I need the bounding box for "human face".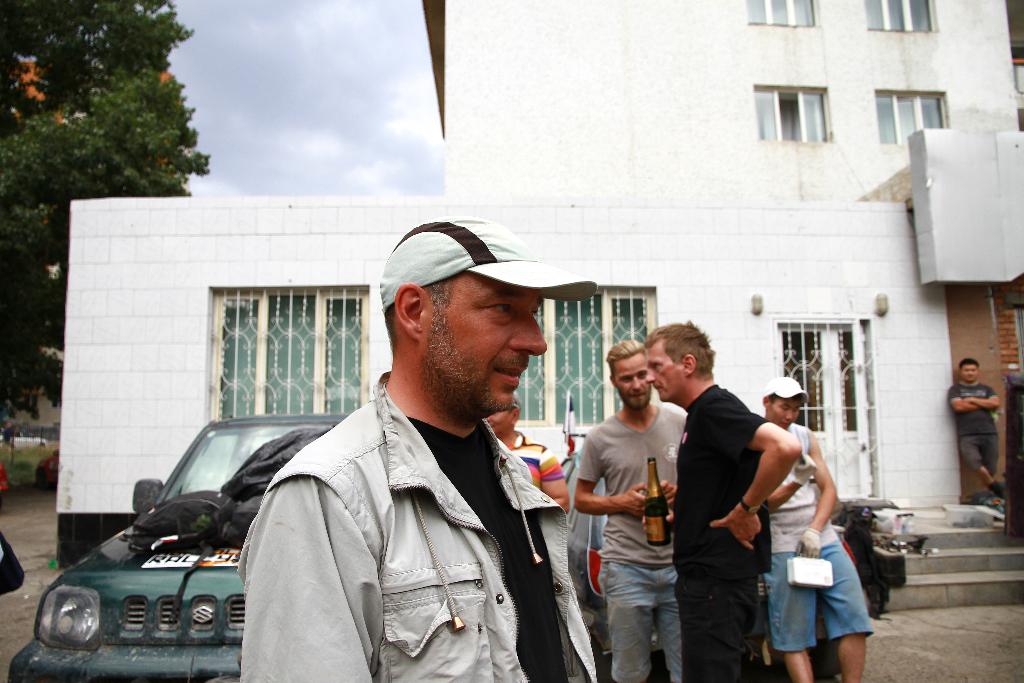
Here it is: x1=612, y1=352, x2=650, y2=408.
